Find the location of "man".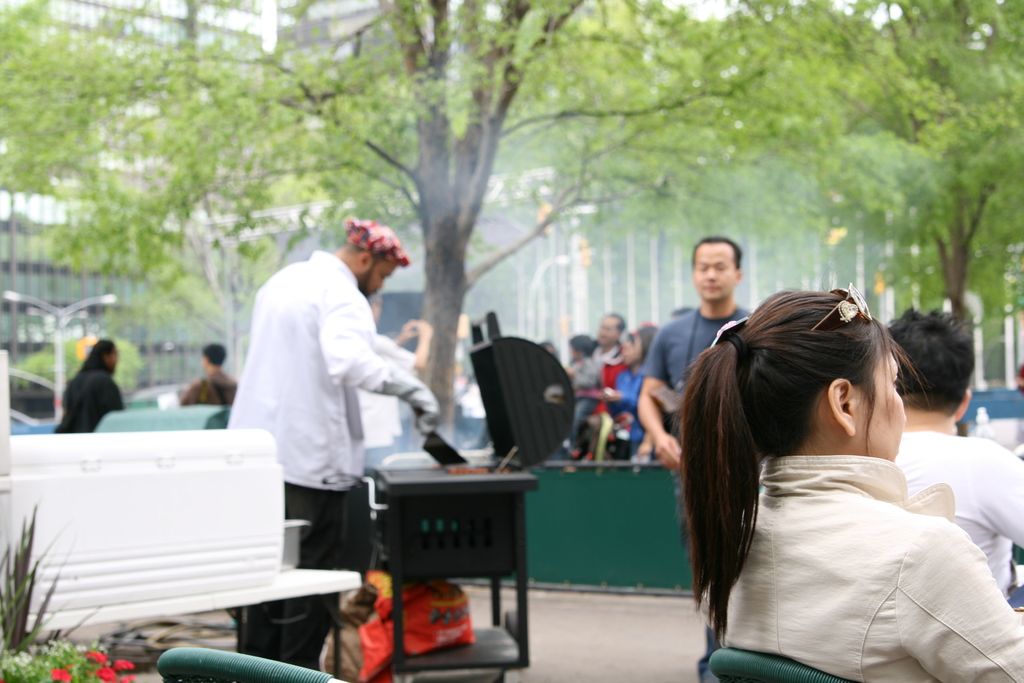
Location: box=[184, 343, 243, 403].
